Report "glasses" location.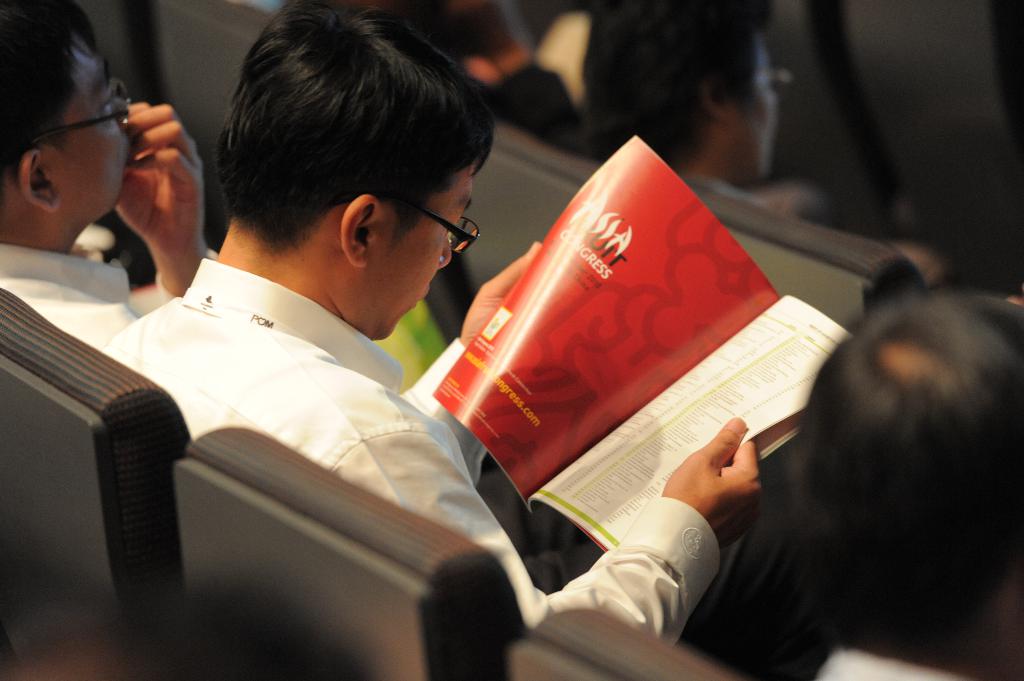
Report: 26/77/132/142.
